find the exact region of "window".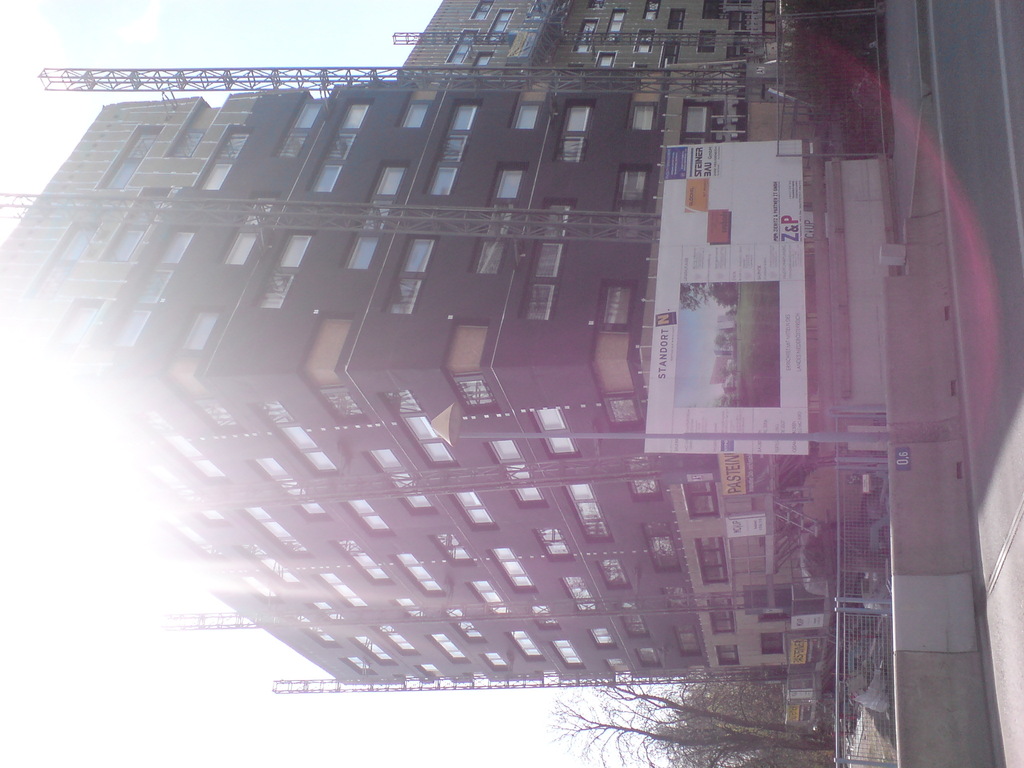
Exact region: rect(249, 545, 299, 585).
